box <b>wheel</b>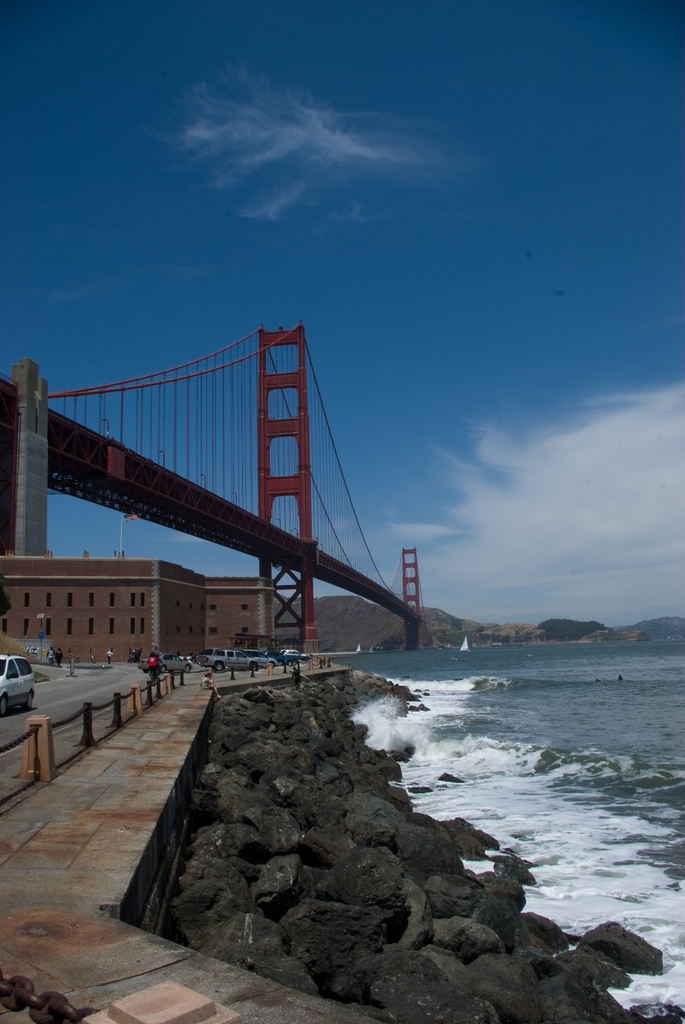
[251,664,255,673]
